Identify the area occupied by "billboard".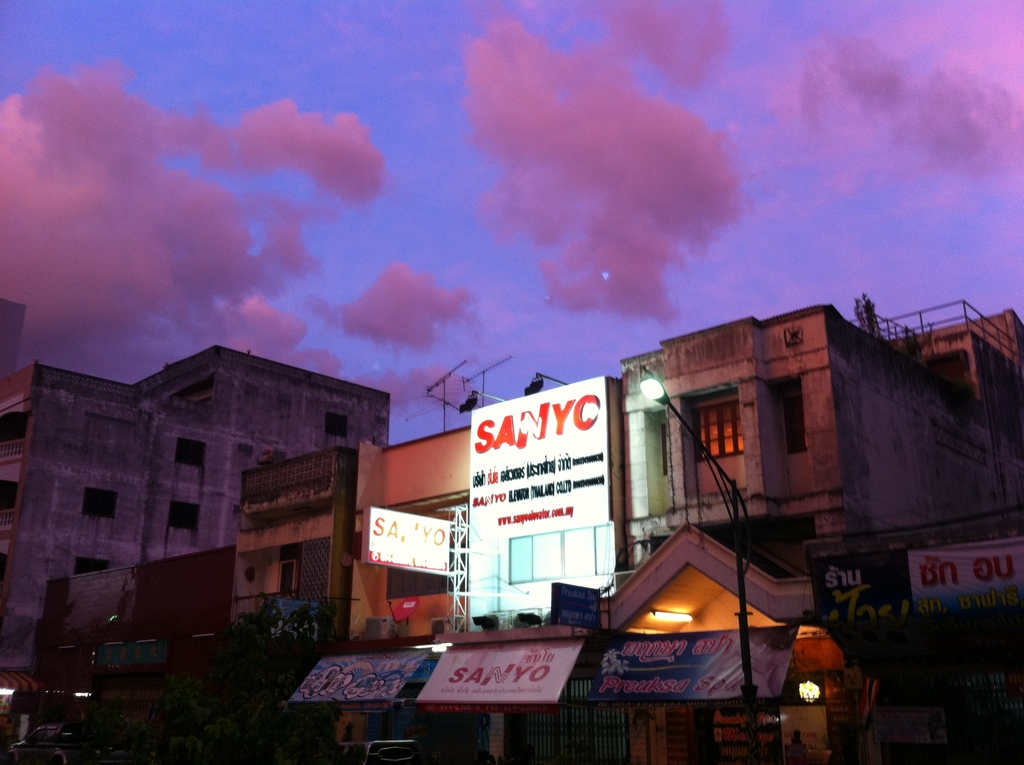
Area: bbox=[364, 506, 449, 576].
